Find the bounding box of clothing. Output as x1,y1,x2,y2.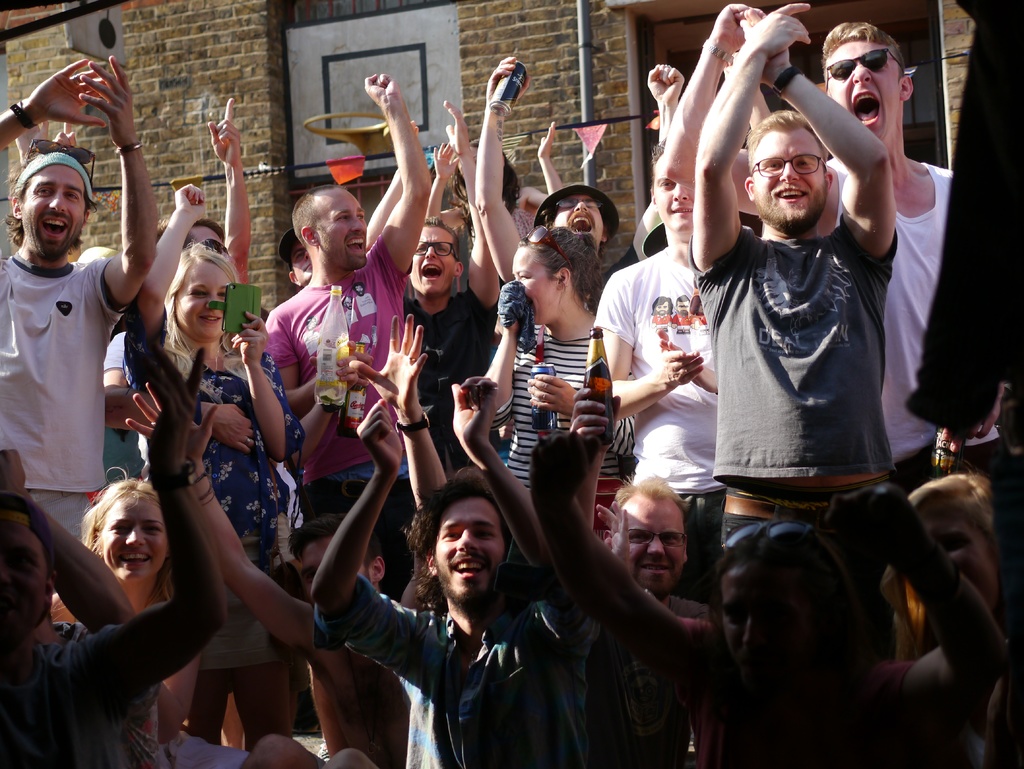
0,625,164,768.
